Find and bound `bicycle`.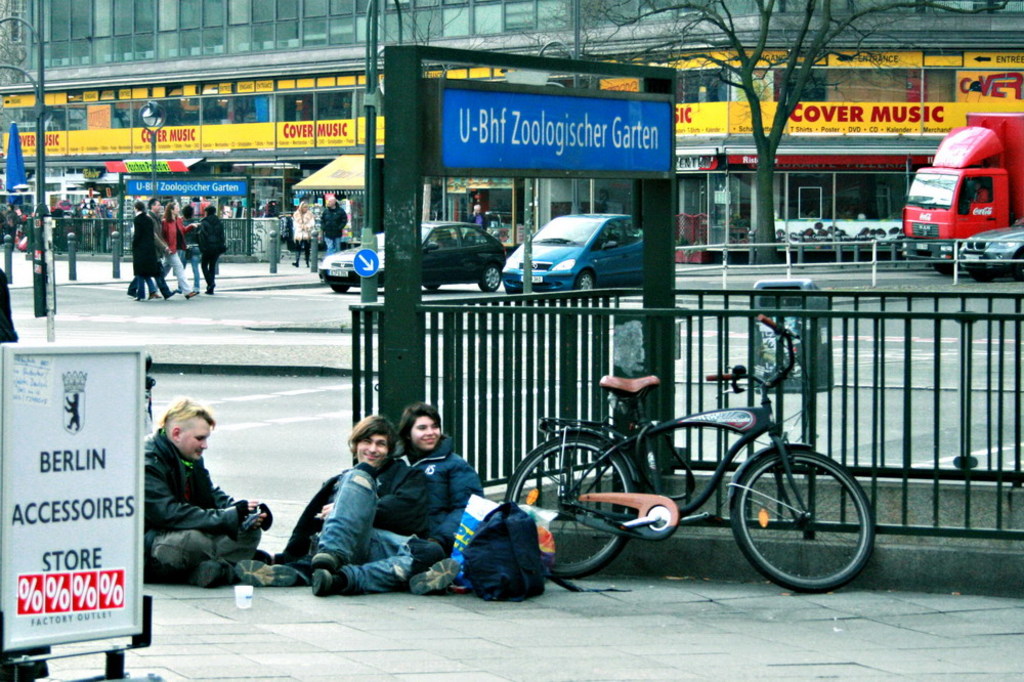
Bound: <bbox>527, 364, 857, 585</bbox>.
